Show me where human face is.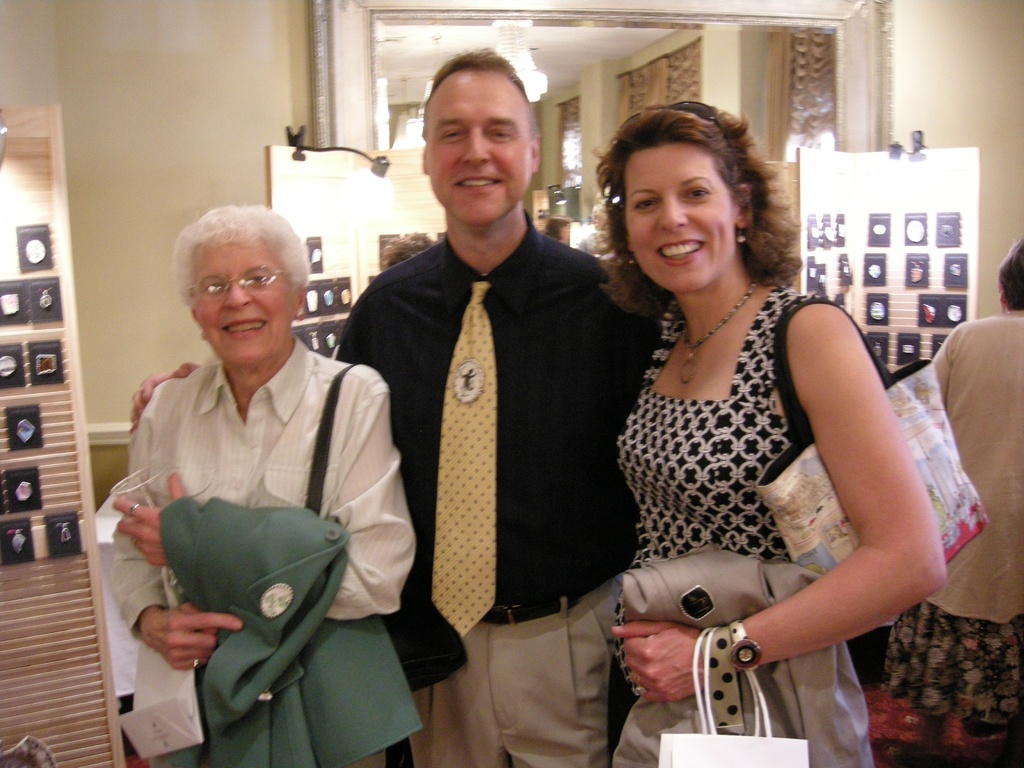
human face is at box(196, 232, 296, 368).
